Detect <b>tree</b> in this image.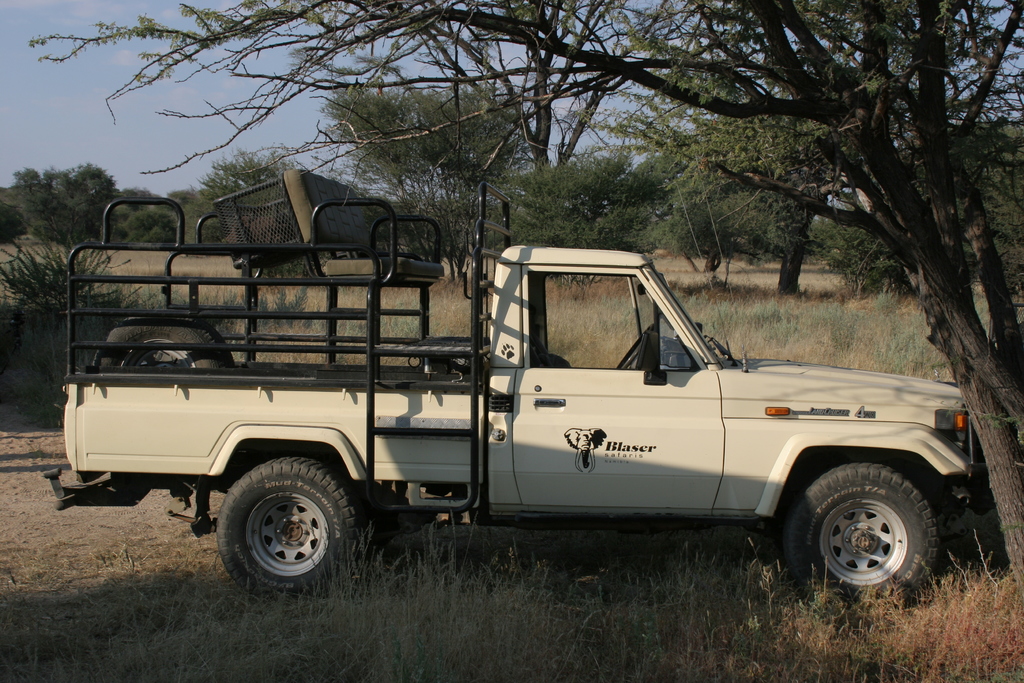
Detection: 110:188:161:212.
